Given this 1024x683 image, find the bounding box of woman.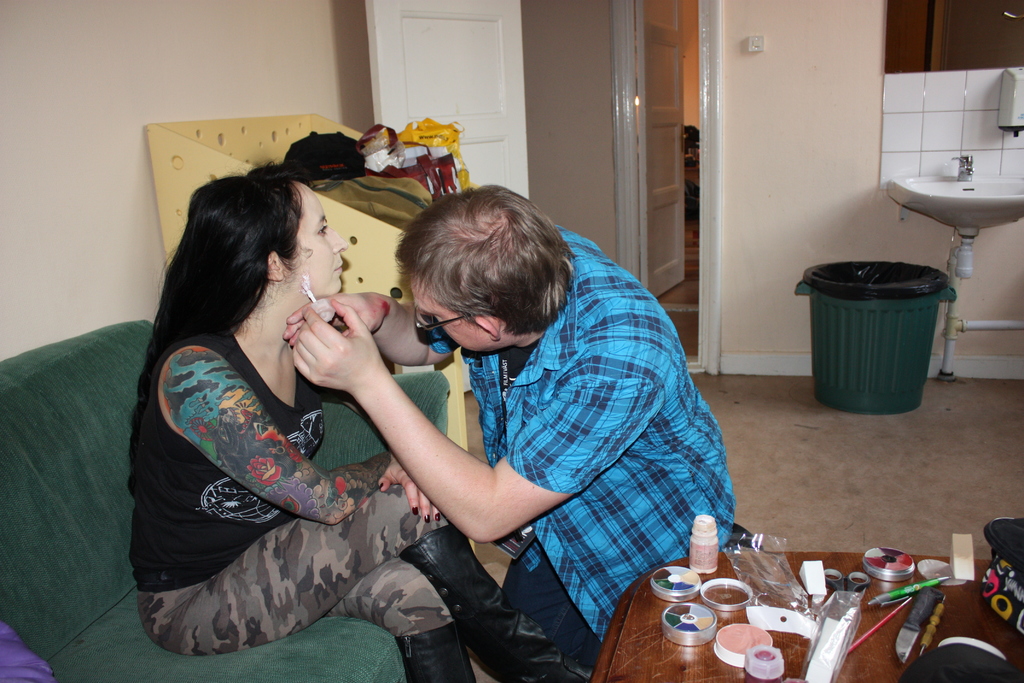
rect(208, 139, 588, 682).
